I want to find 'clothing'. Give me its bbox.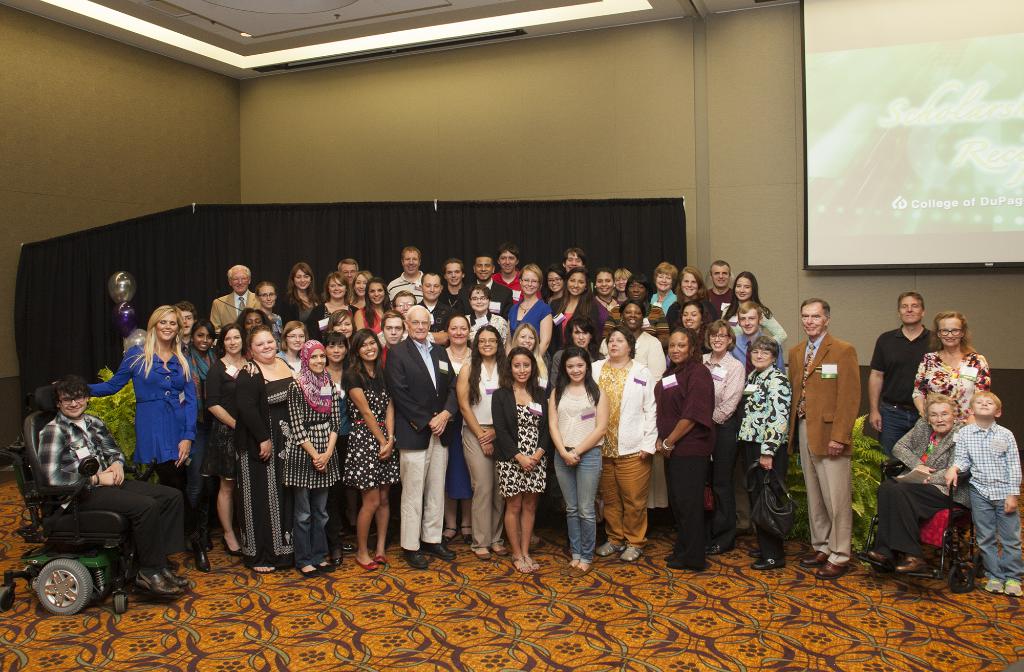
detection(954, 416, 1023, 582).
